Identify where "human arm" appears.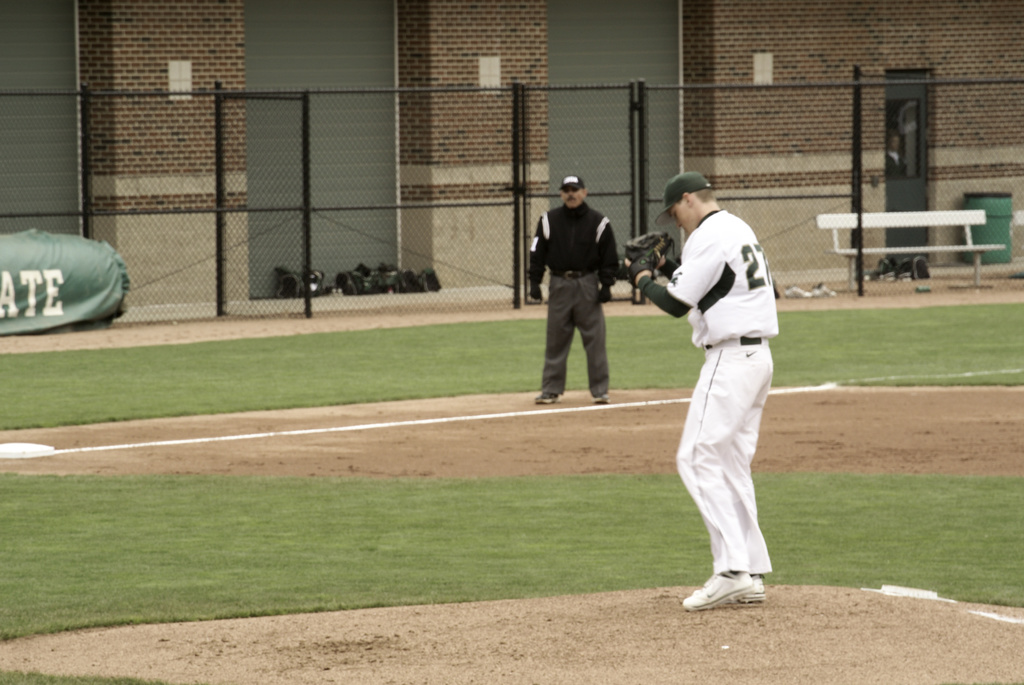
Appears at <region>639, 223, 721, 321</region>.
